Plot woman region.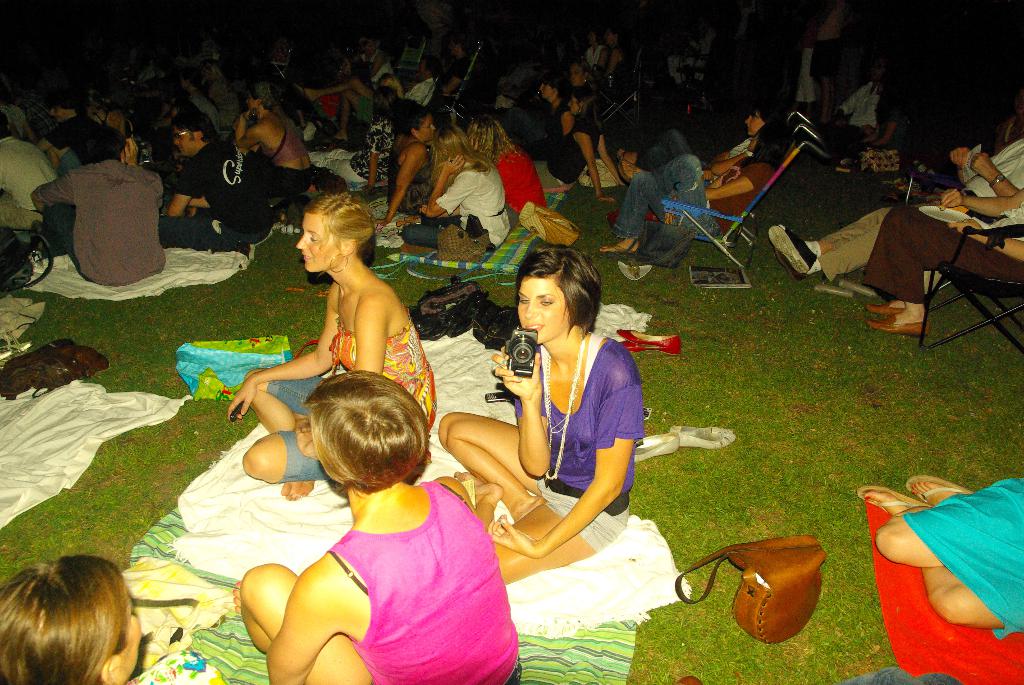
Plotted at {"left": 533, "top": 90, "right": 637, "bottom": 197}.
